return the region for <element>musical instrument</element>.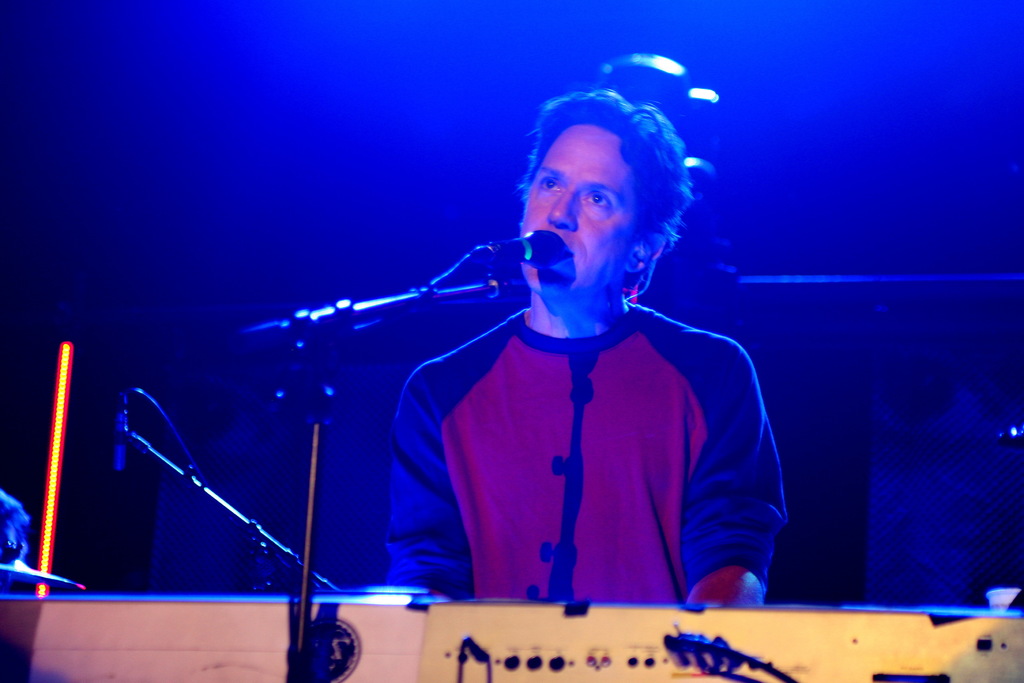
0,591,1023,682.
